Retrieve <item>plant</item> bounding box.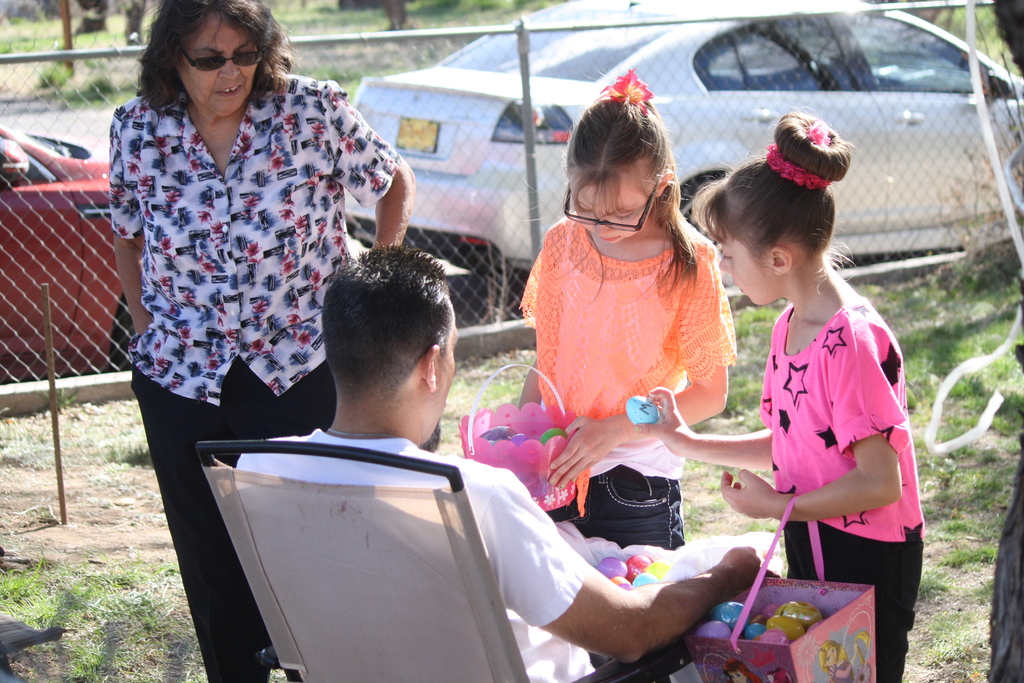
Bounding box: [left=689, top=284, right=794, bottom=439].
